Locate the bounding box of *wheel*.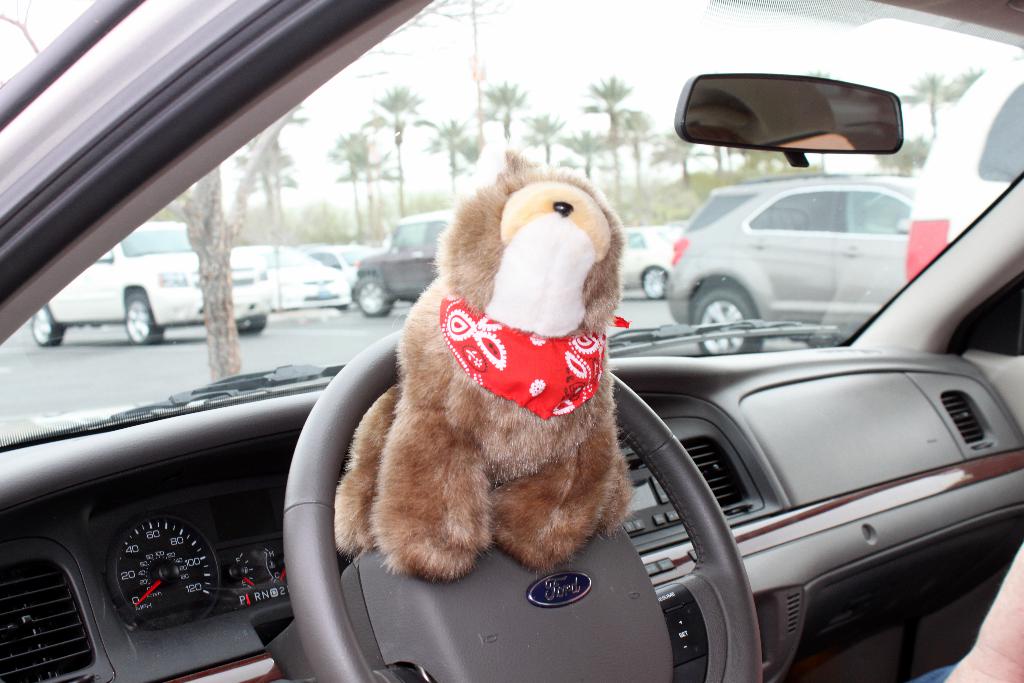
Bounding box: <region>673, 290, 763, 359</region>.
